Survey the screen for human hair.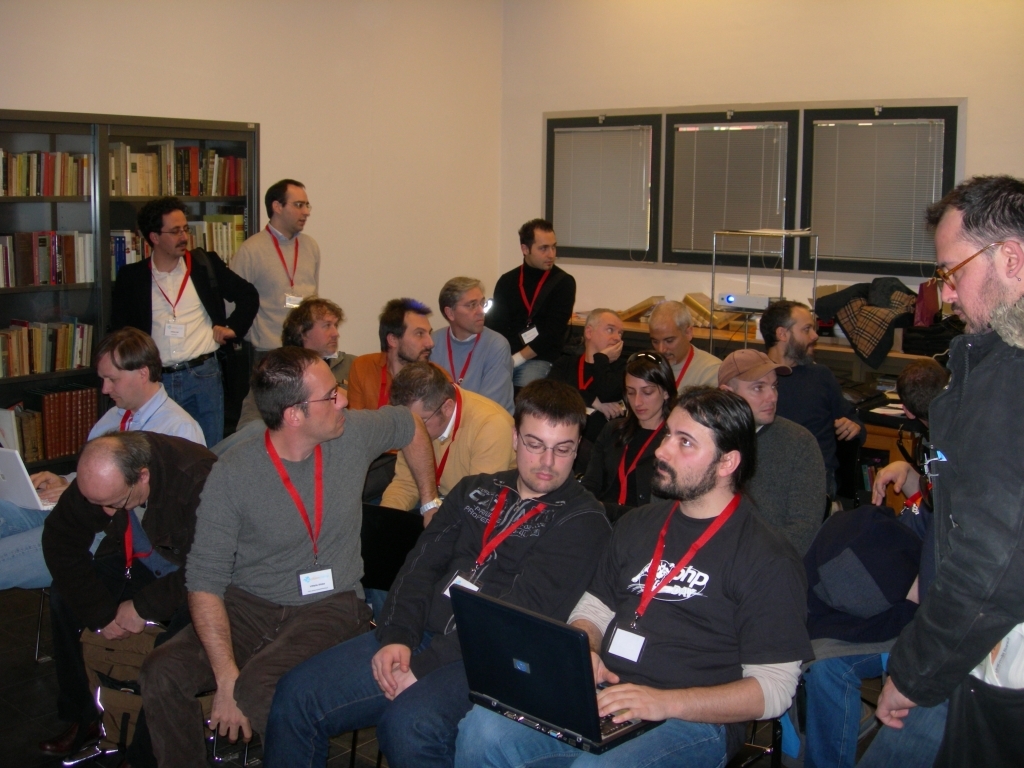
Survey found: BBox(437, 276, 485, 323).
